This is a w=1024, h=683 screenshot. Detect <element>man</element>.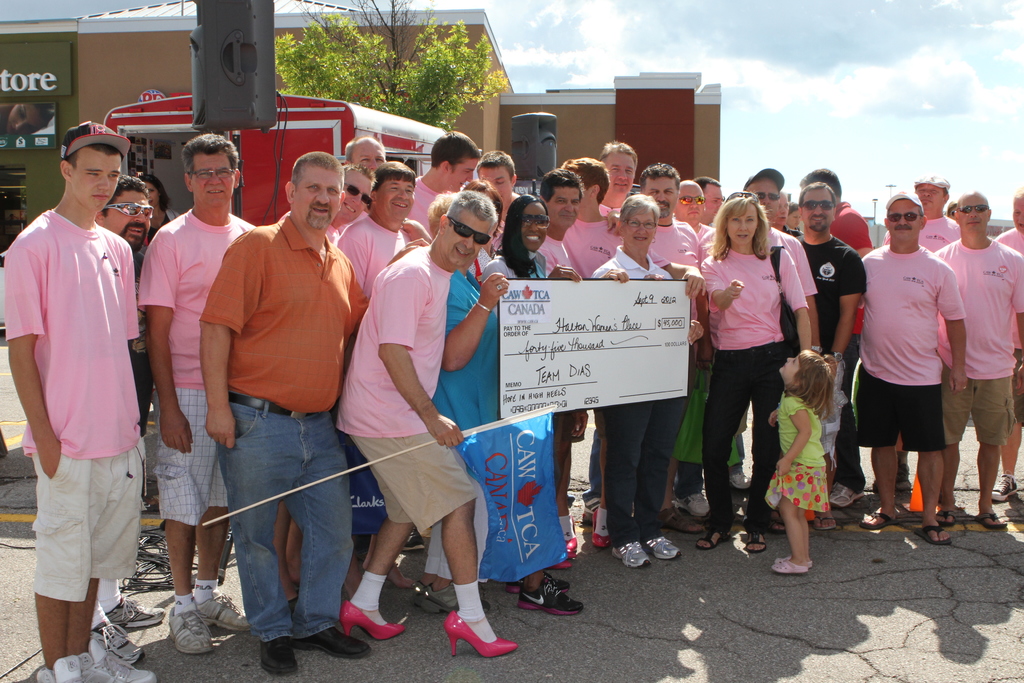
(334,191,521,656).
